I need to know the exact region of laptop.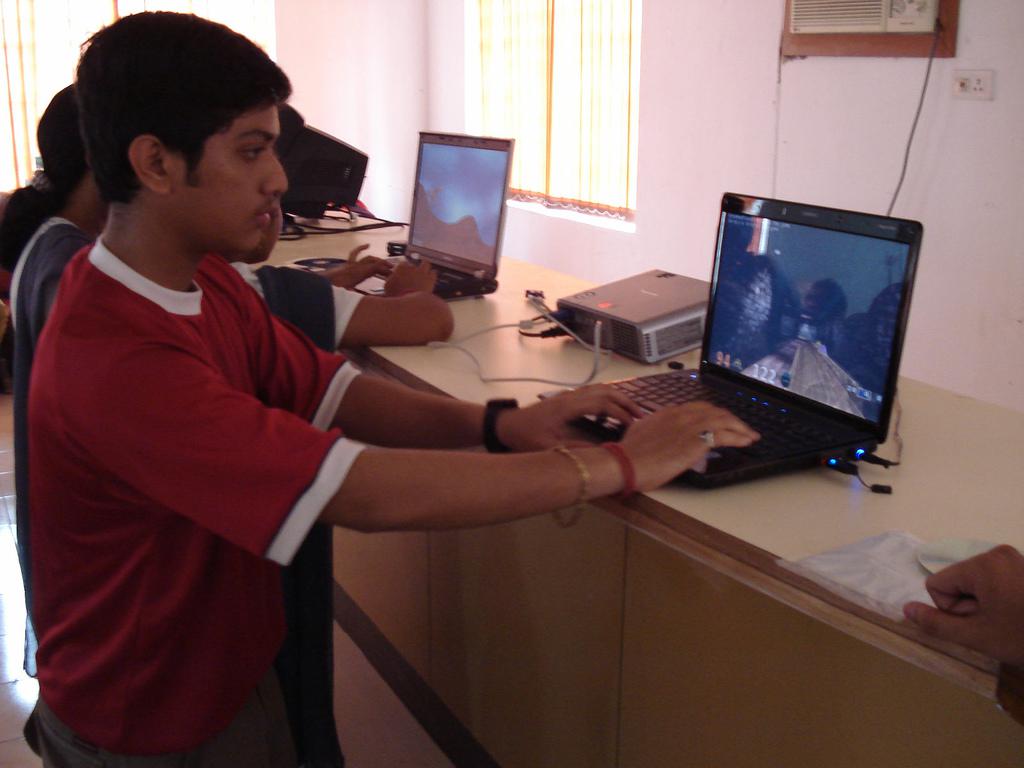
Region: bbox=[358, 134, 515, 292].
